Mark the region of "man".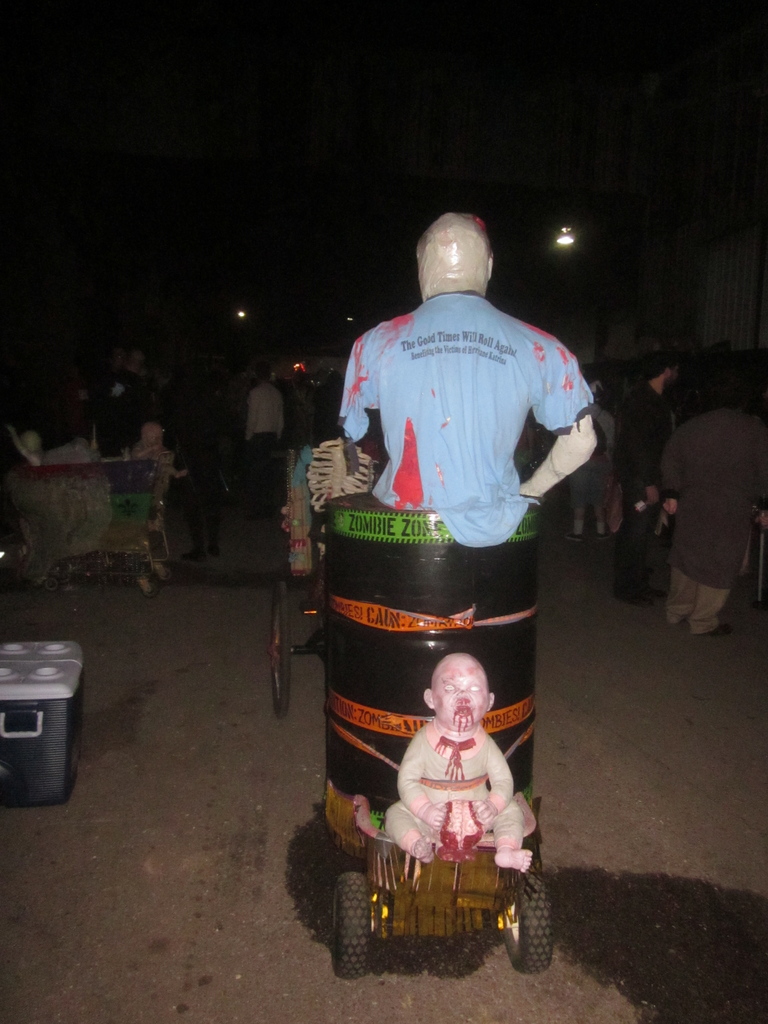
Region: bbox(88, 344, 166, 467).
